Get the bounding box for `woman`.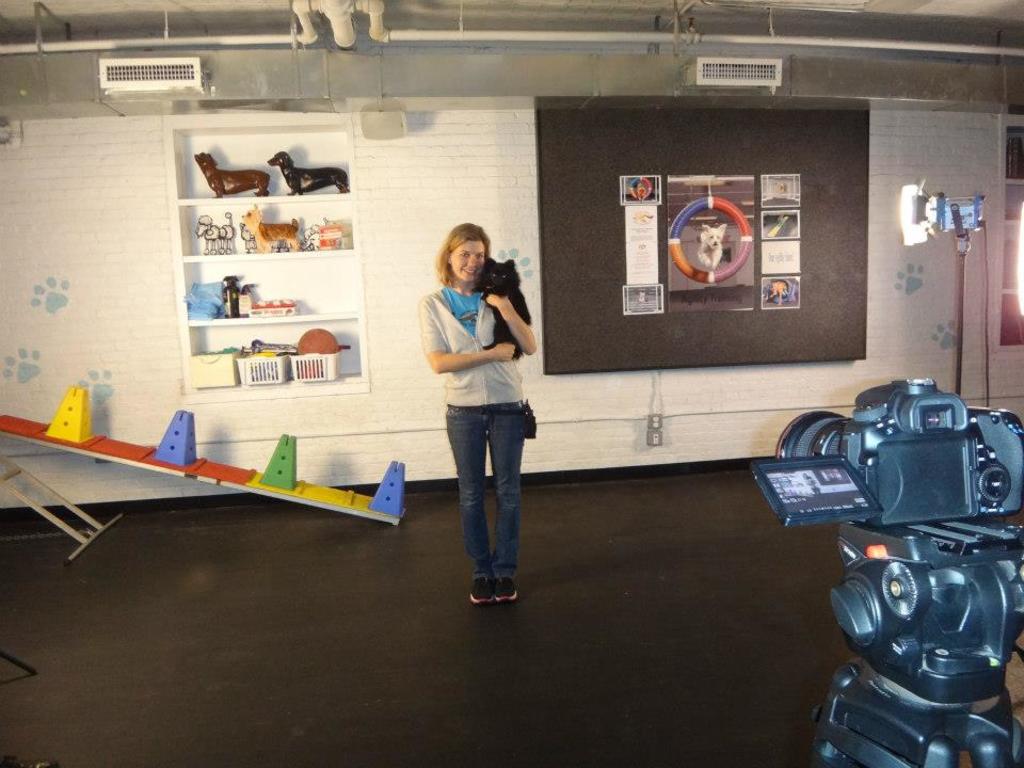
415:211:547:604.
